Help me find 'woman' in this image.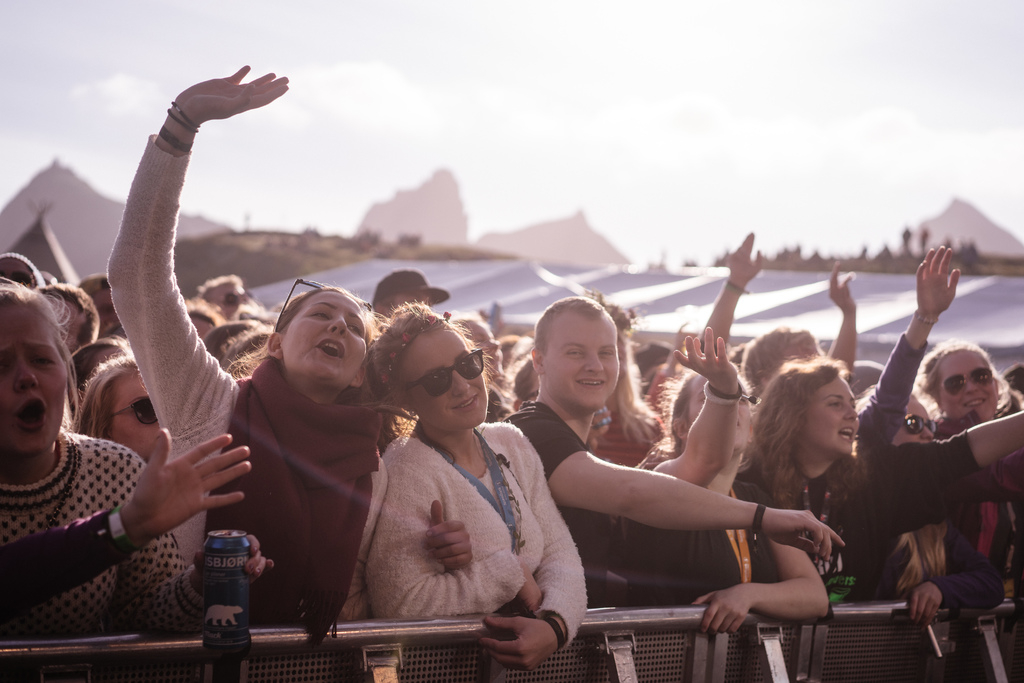
Found it: [916, 338, 1022, 578].
